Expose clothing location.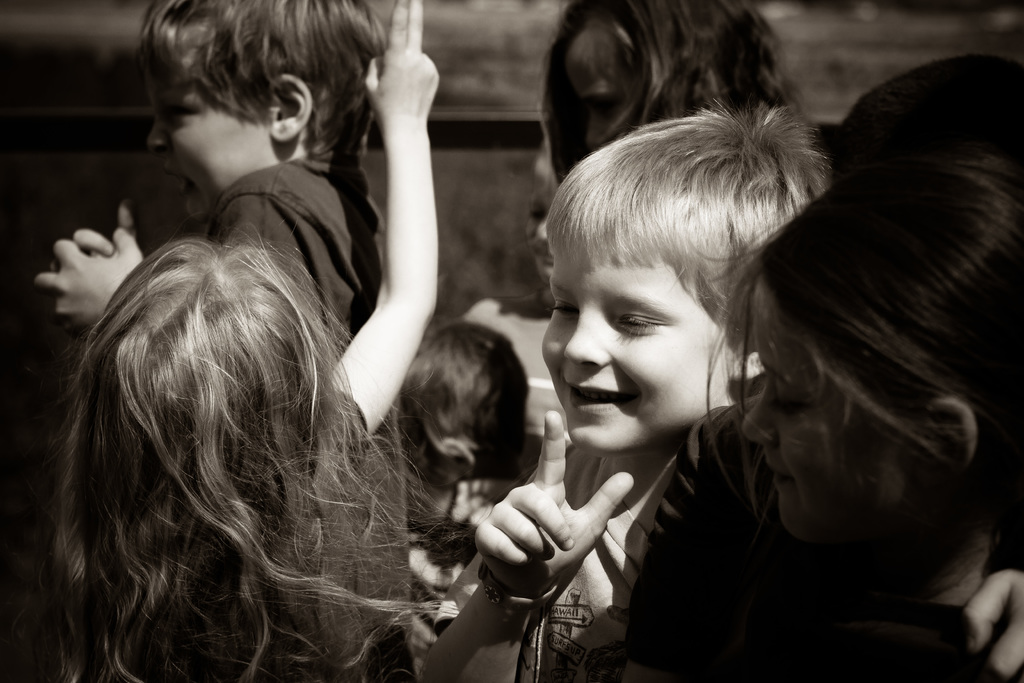
Exposed at box=[806, 600, 1023, 682].
